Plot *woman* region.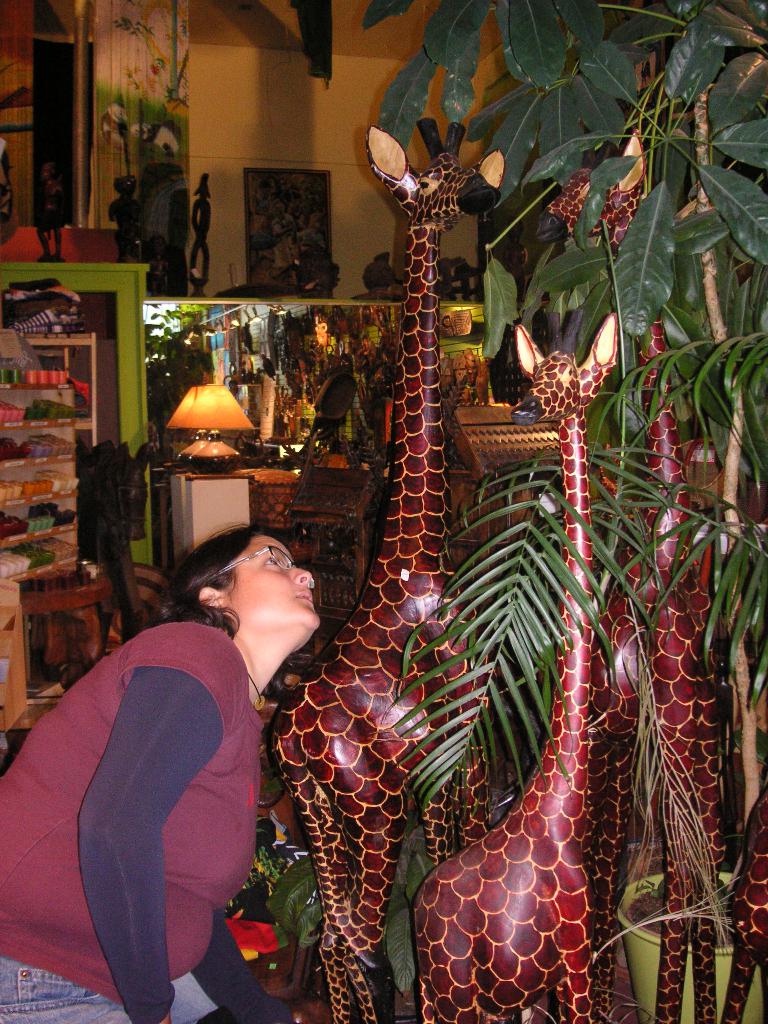
Plotted at (0, 524, 318, 1023).
